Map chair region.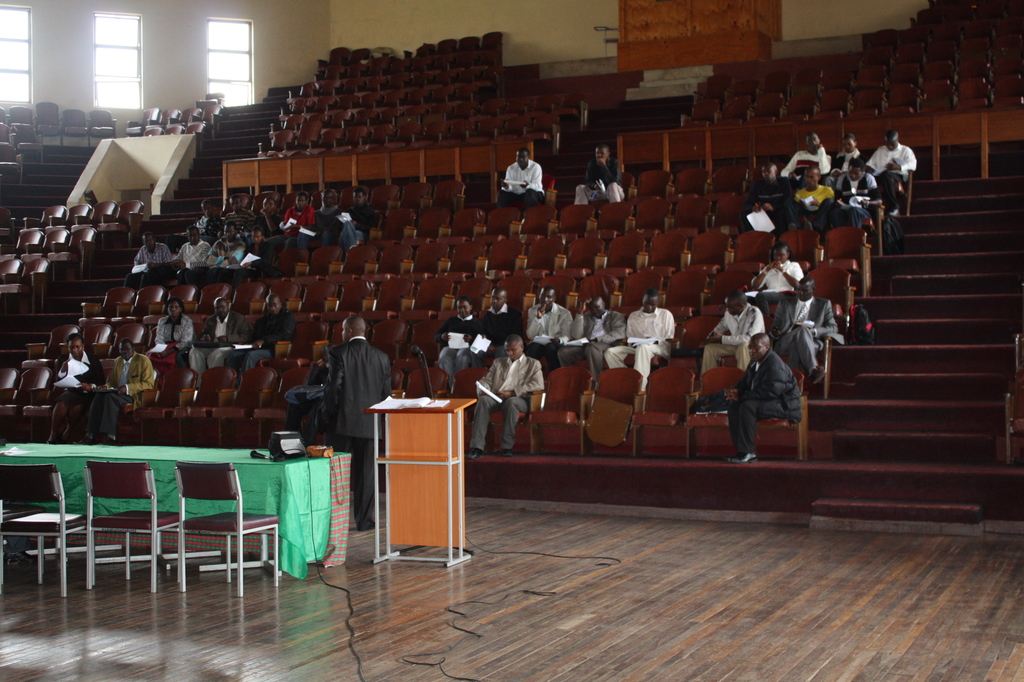
Mapped to (404, 241, 455, 276).
